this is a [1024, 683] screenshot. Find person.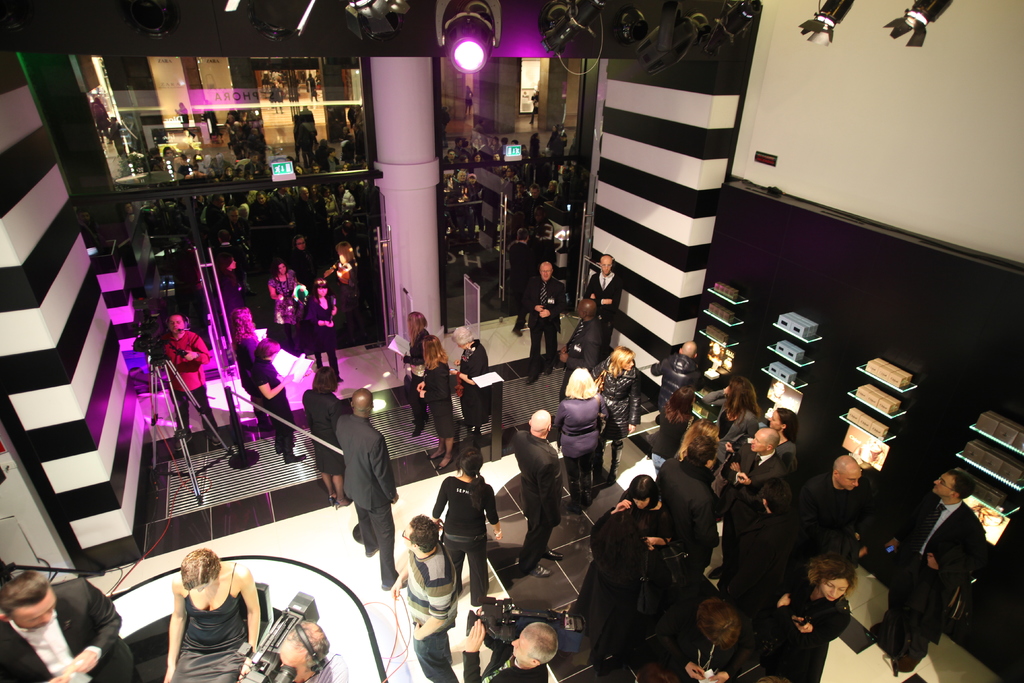
Bounding box: 449/325/489/448.
